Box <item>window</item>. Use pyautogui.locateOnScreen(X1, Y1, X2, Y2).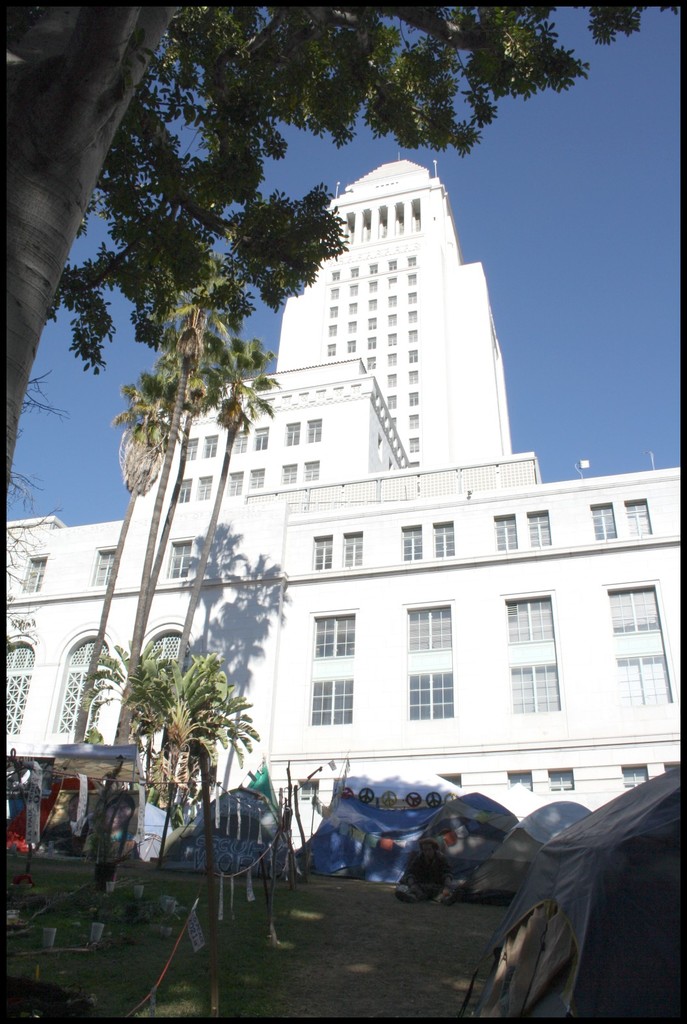
pyautogui.locateOnScreen(368, 282, 376, 292).
